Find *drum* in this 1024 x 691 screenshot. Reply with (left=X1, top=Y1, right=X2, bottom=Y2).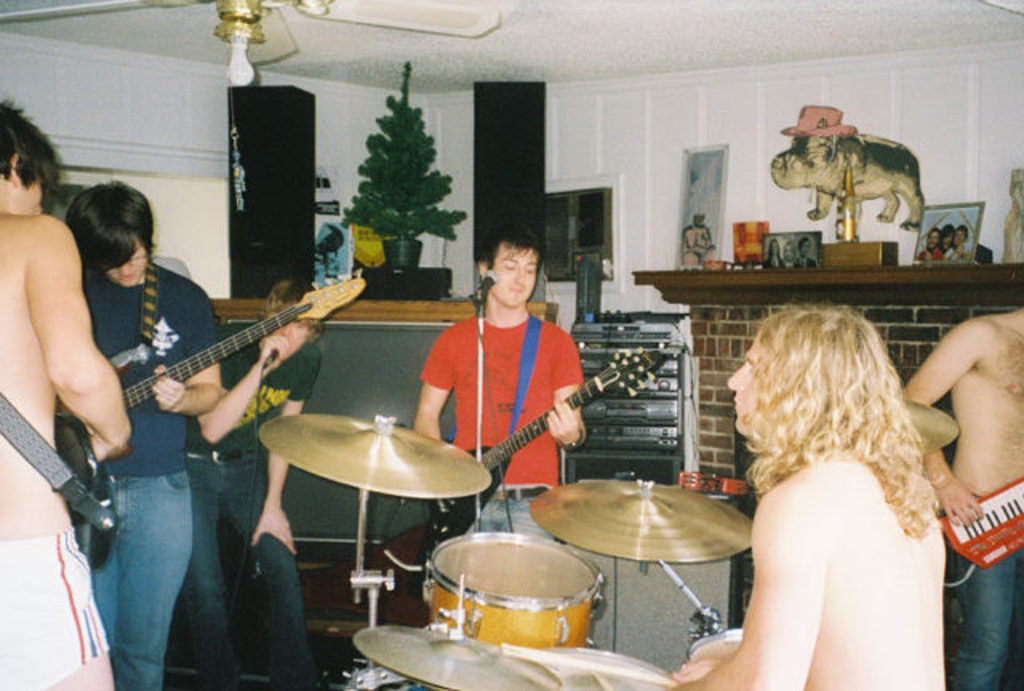
(left=397, top=520, right=634, bottom=646).
